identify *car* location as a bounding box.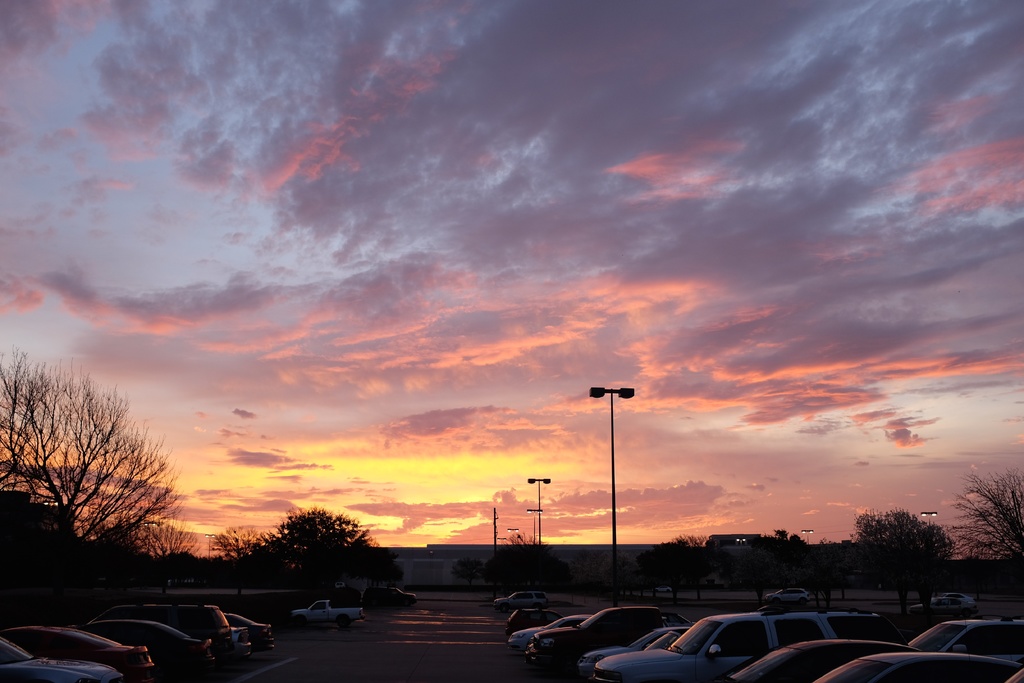
locate(0, 636, 122, 682).
